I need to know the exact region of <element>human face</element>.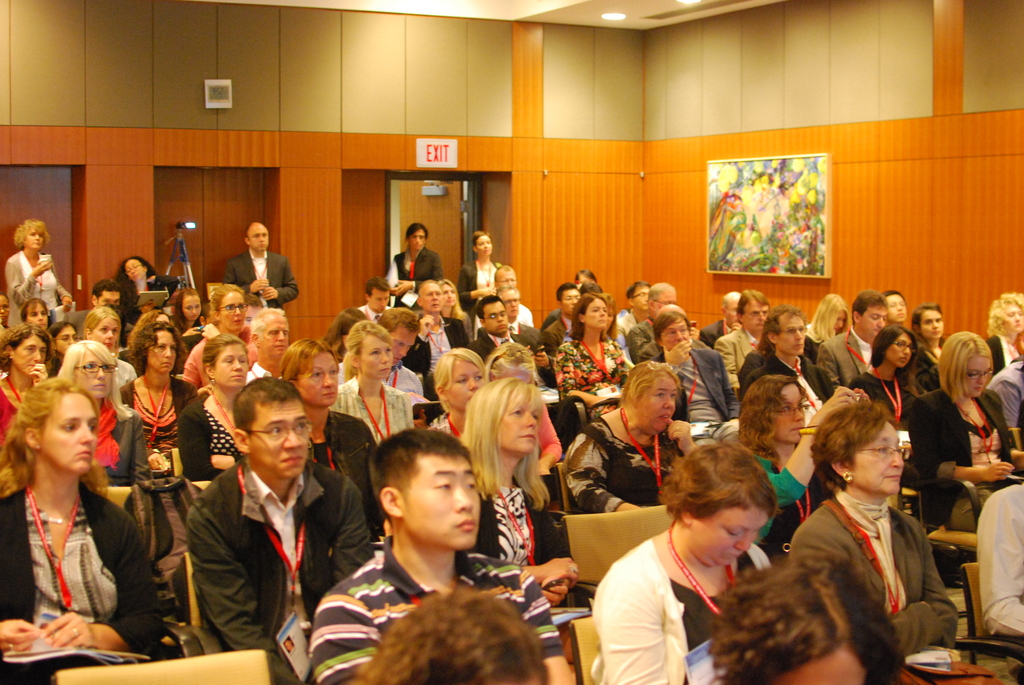
Region: [left=650, top=281, right=676, bottom=321].
